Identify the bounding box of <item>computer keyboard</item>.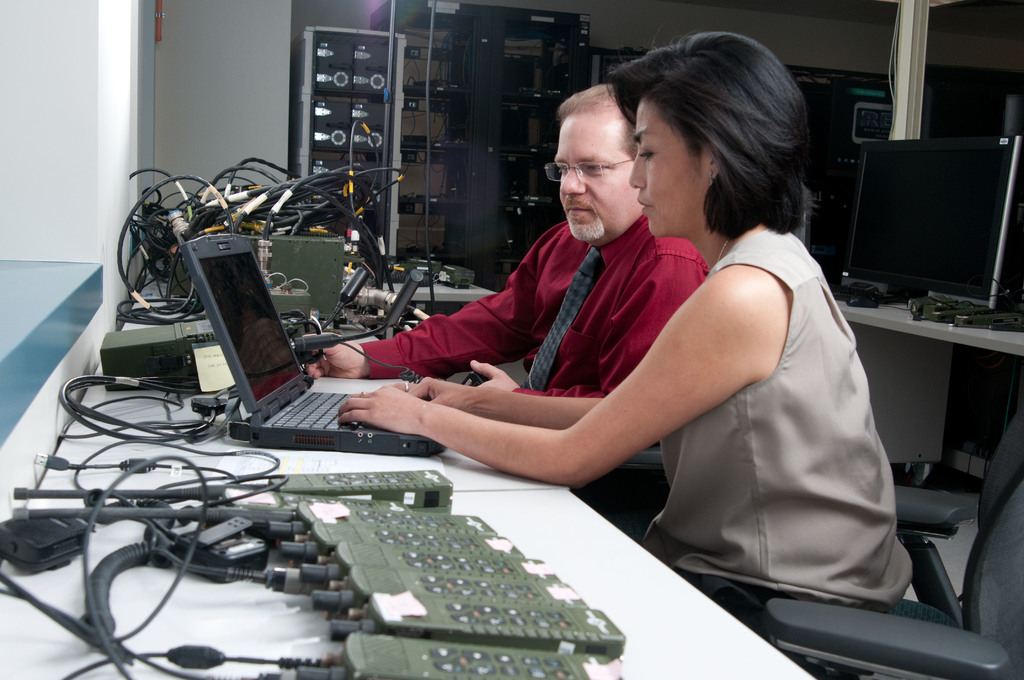
[265, 391, 359, 429].
